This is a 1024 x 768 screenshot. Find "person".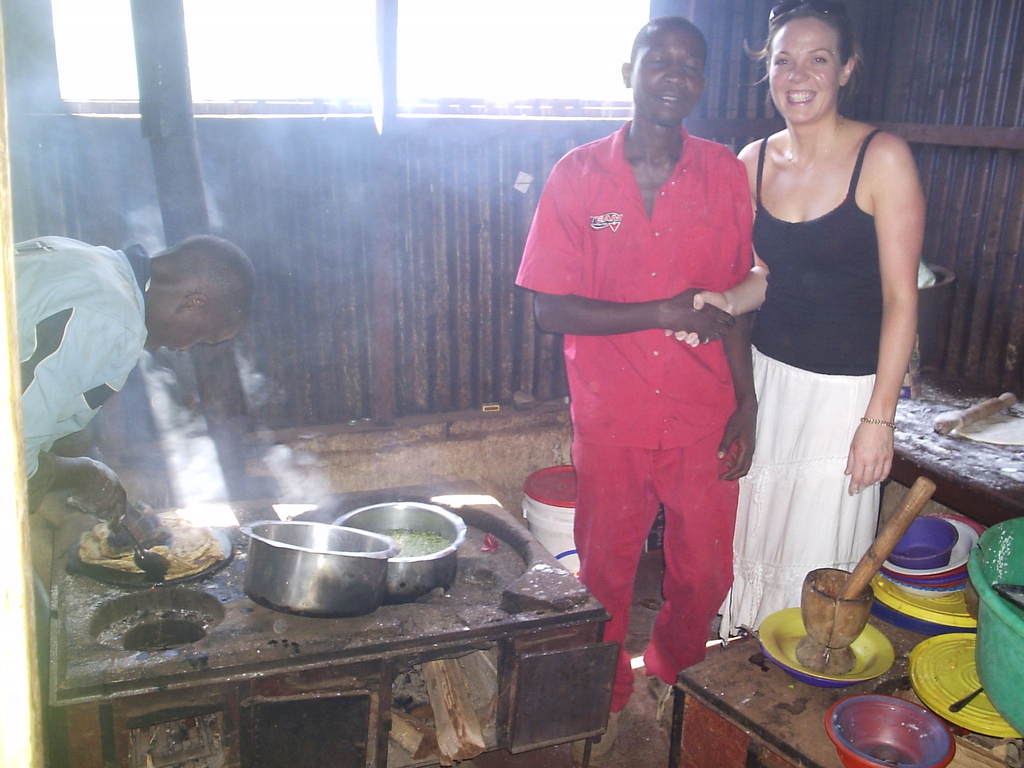
Bounding box: bbox(12, 237, 255, 653).
